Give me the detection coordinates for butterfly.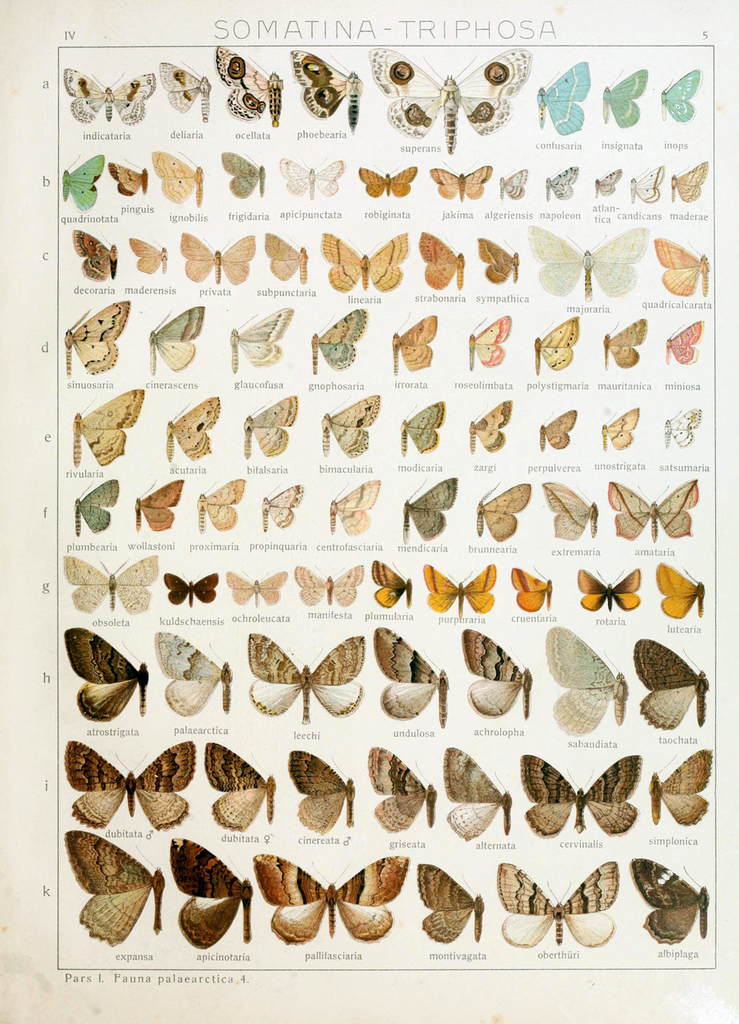
673/159/712/201.
